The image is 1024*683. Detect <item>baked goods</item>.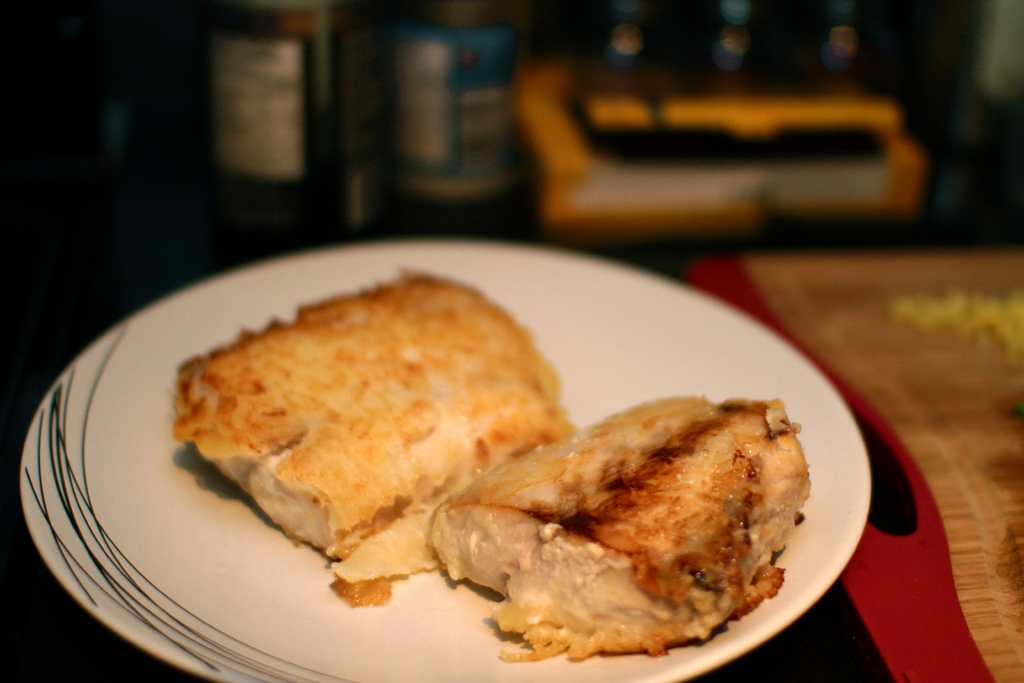
Detection: 166, 262, 576, 581.
